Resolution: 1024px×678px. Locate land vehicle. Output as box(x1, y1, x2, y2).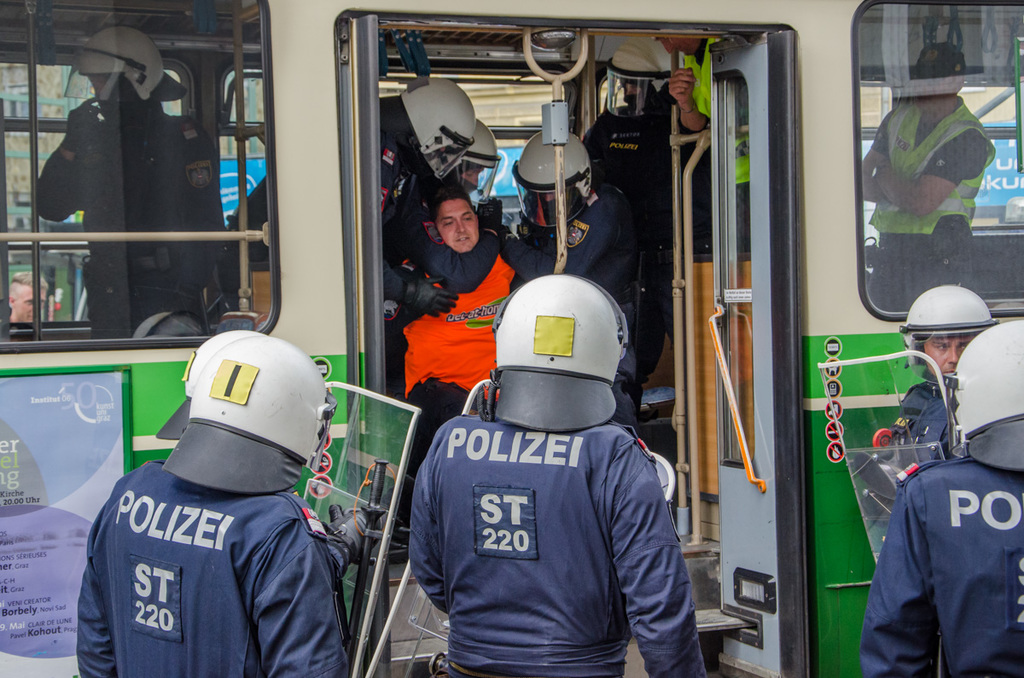
box(0, 0, 1023, 677).
